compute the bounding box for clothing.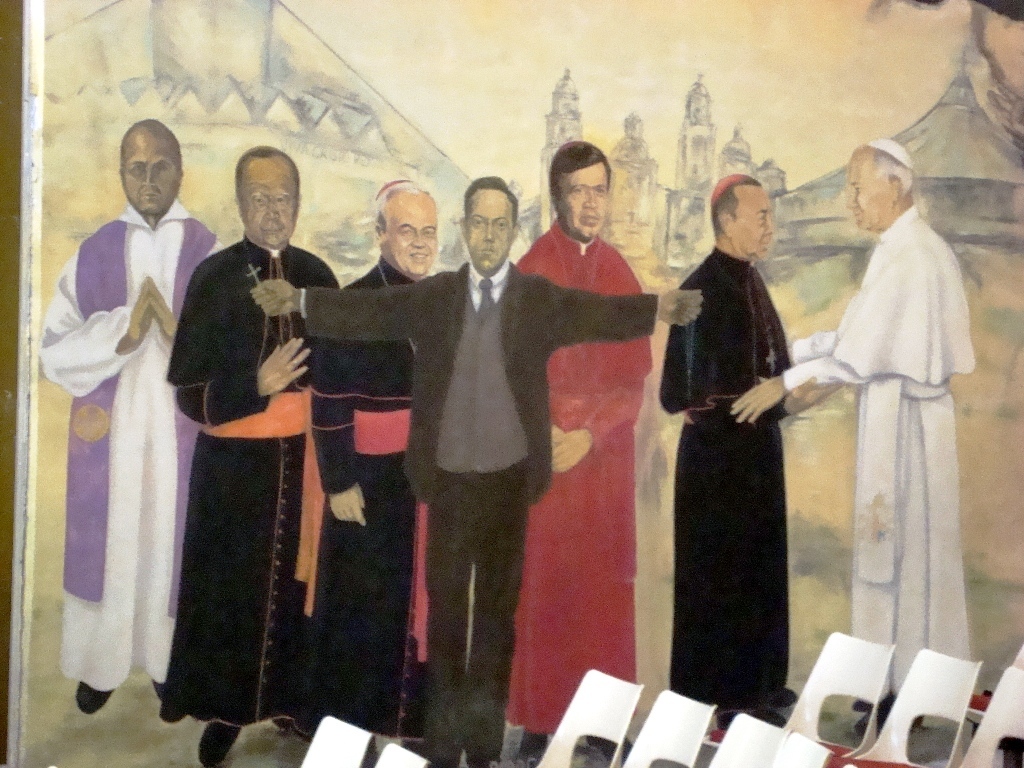
(304, 253, 657, 767).
